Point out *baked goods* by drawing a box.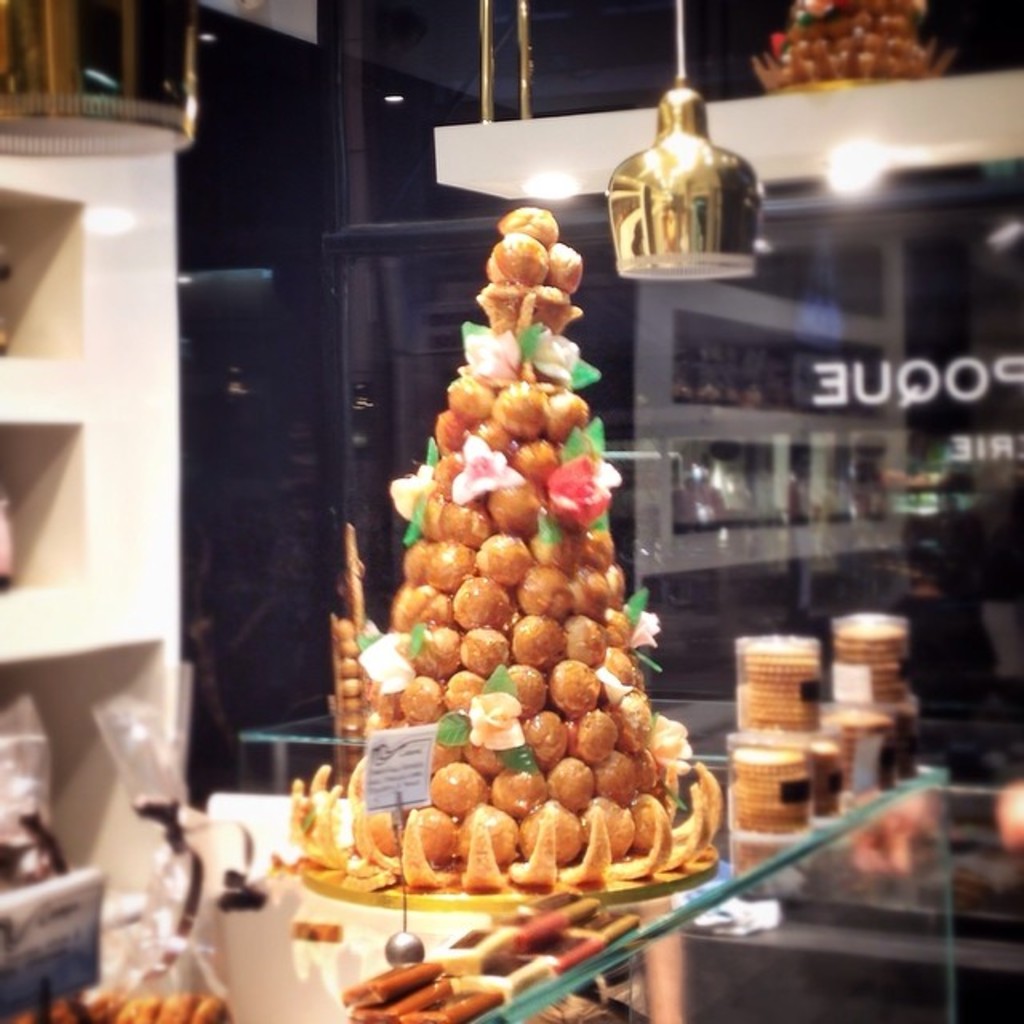
[290,202,725,888].
